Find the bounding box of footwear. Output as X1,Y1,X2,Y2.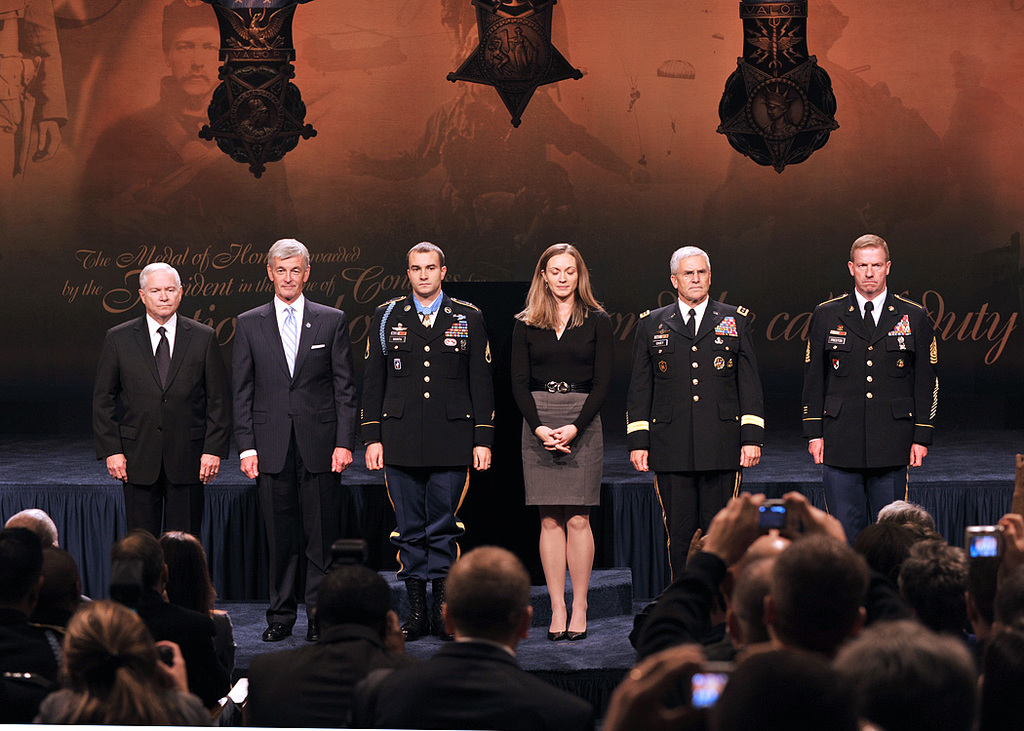
546,626,566,637.
